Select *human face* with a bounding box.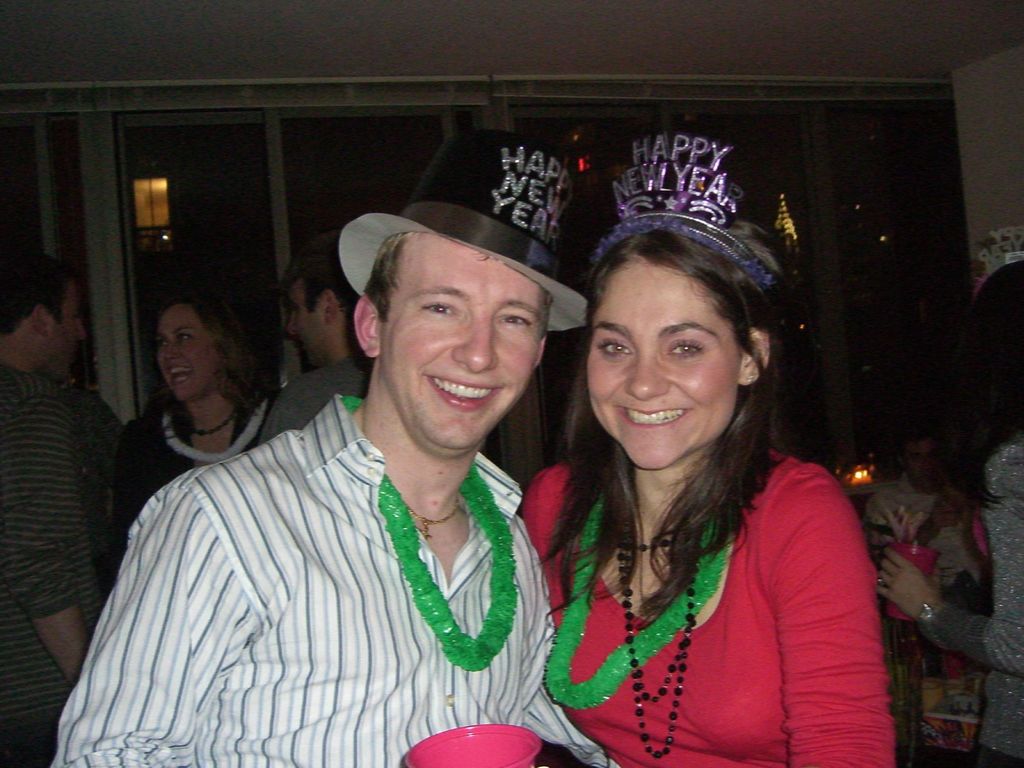
(288, 273, 326, 376).
